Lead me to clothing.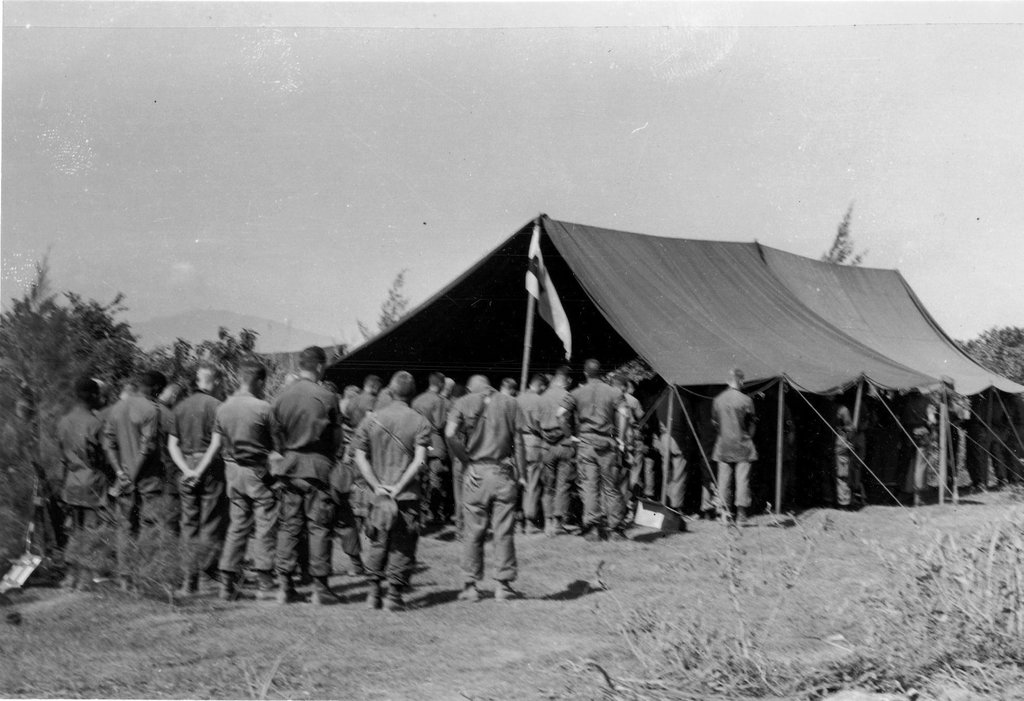
Lead to (829,402,855,506).
